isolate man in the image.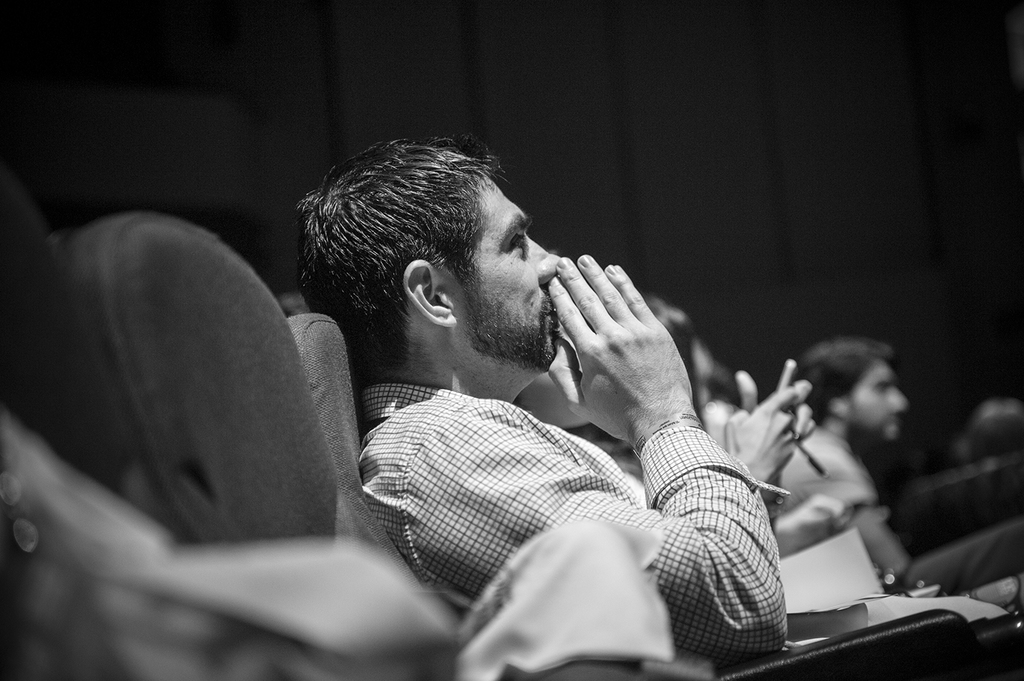
Isolated region: (x1=218, y1=121, x2=867, y2=632).
